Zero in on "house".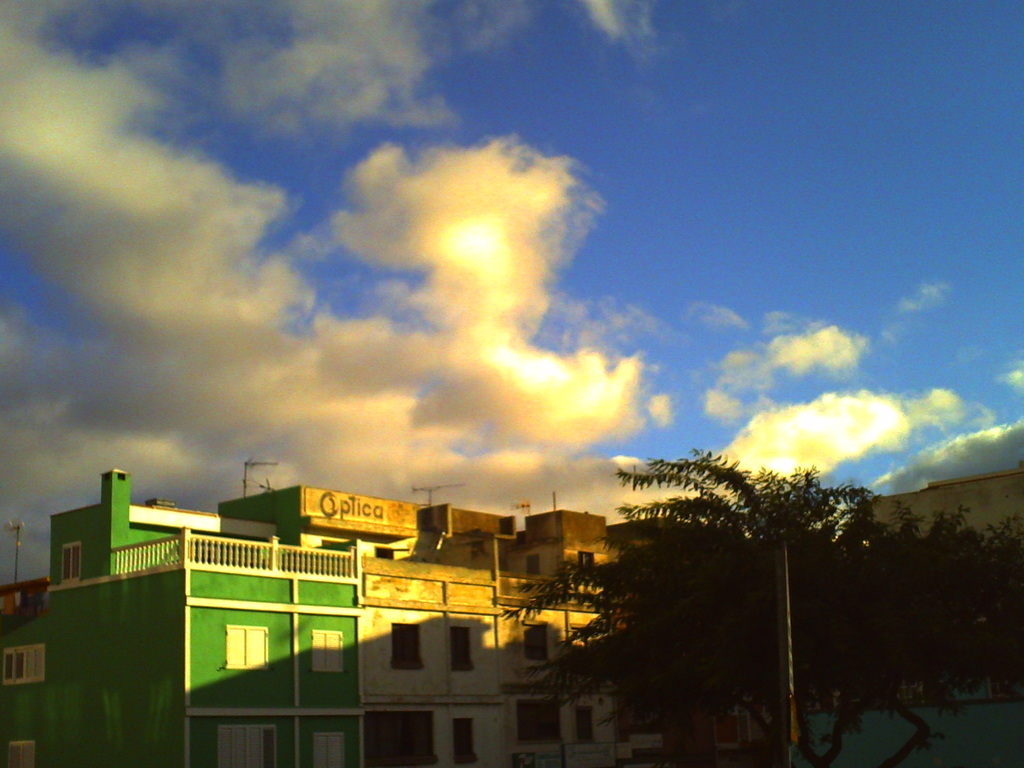
Zeroed in: box(0, 463, 365, 767).
